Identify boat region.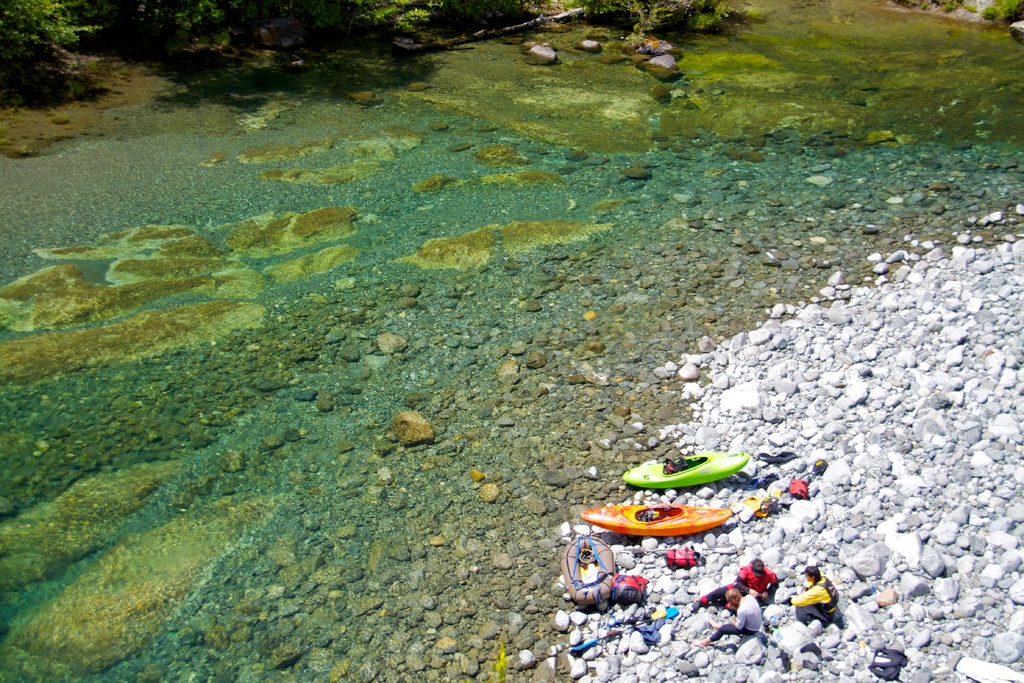
Region: BBox(575, 501, 737, 538).
